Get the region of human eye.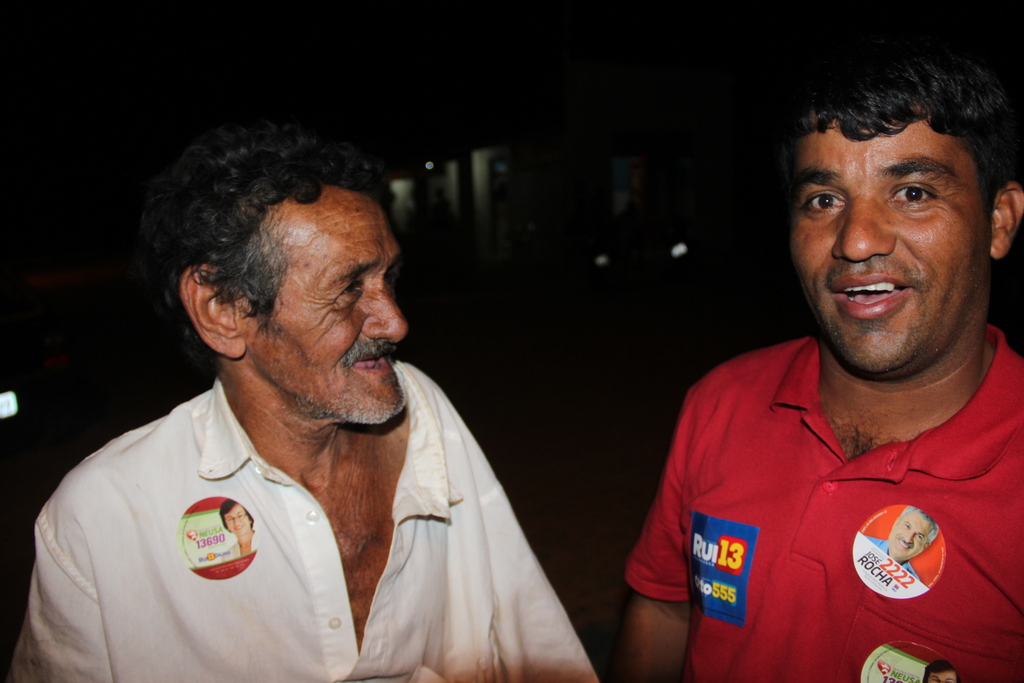
detection(890, 183, 934, 206).
